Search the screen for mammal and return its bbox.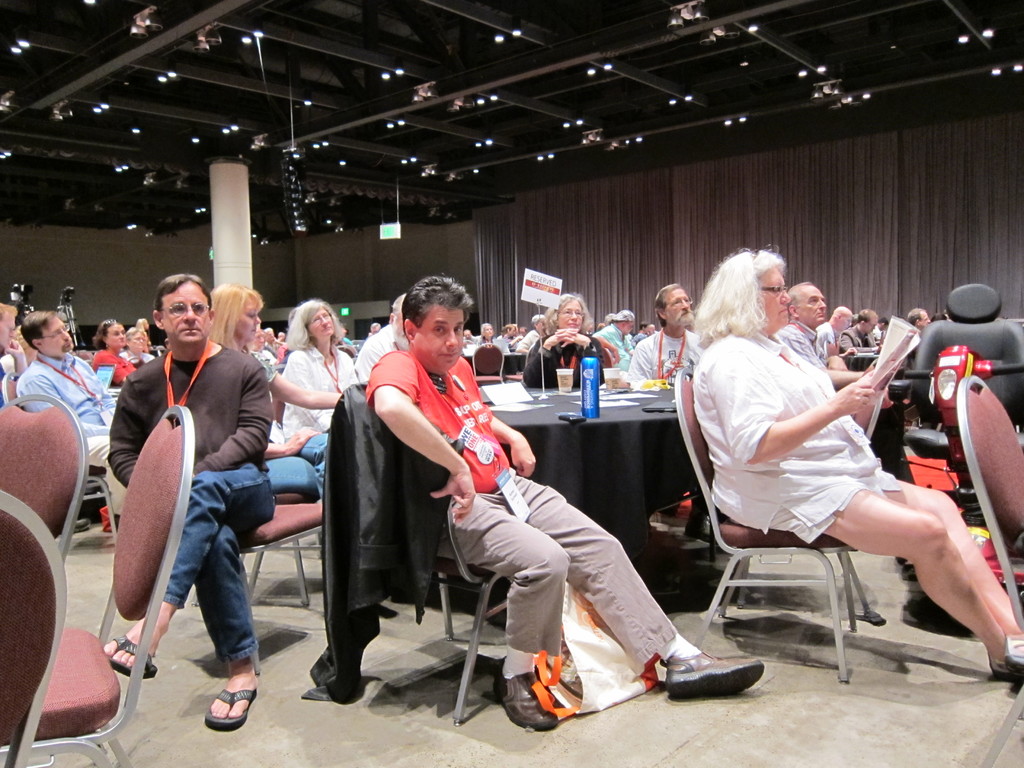
Found: [521,290,614,390].
